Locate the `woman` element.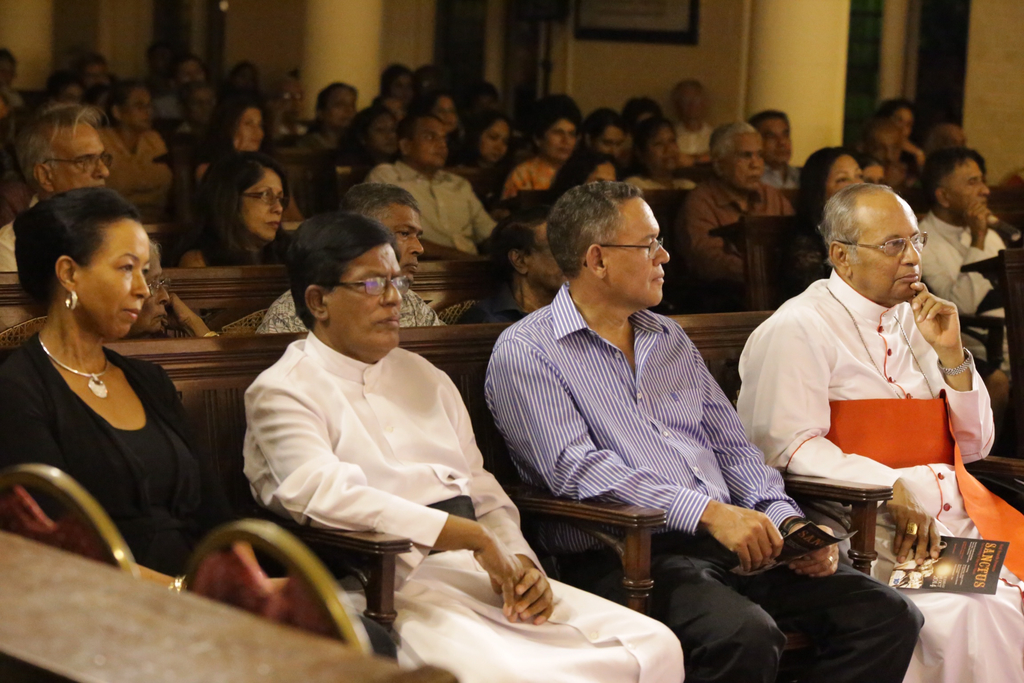
Element bbox: (left=626, top=117, right=701, bottom=191).
